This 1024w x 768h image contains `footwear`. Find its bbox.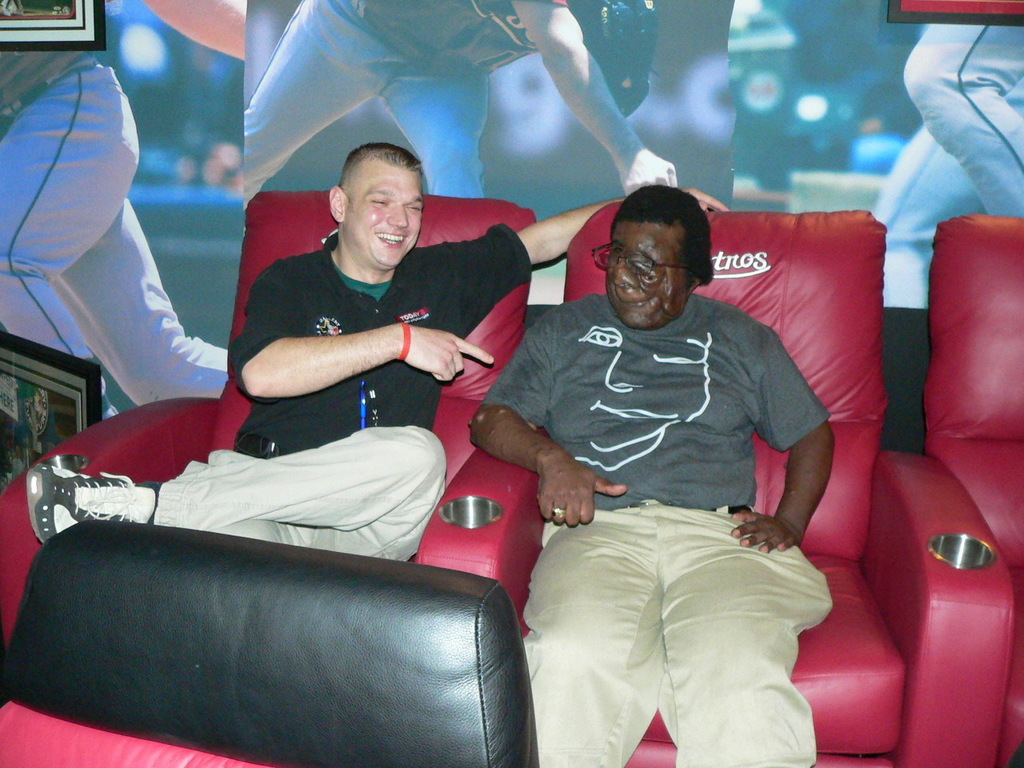
x1=25, y1=468, x2=159, y2=544.
